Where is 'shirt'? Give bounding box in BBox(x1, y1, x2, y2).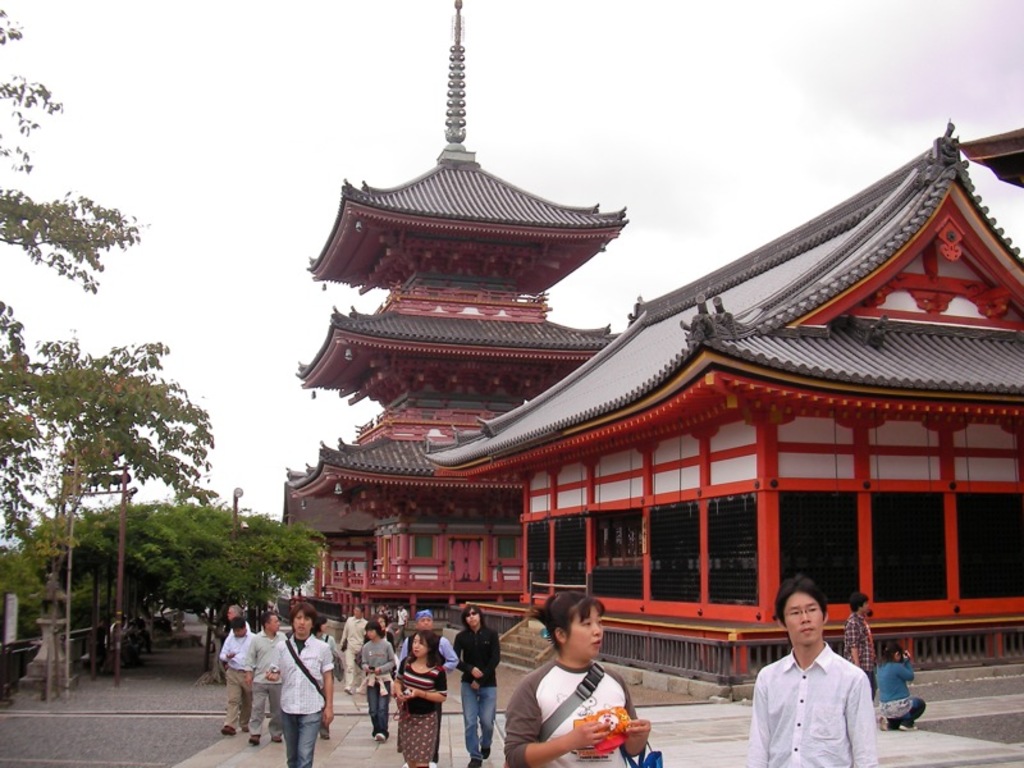
BBox(840, 613, 876, 673).
